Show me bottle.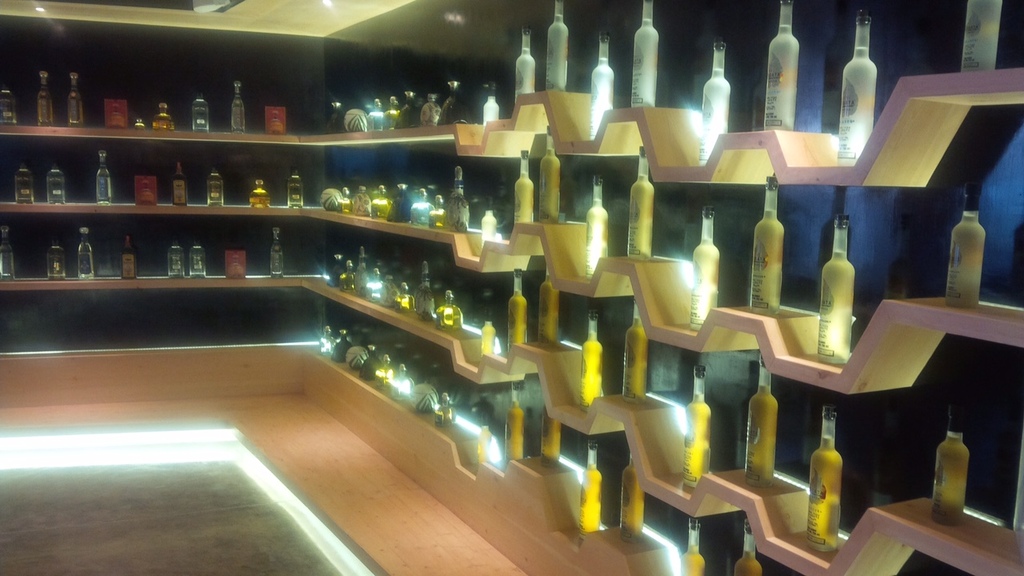
bottle is here: left=751, top=174, right=788, bottom=314.
